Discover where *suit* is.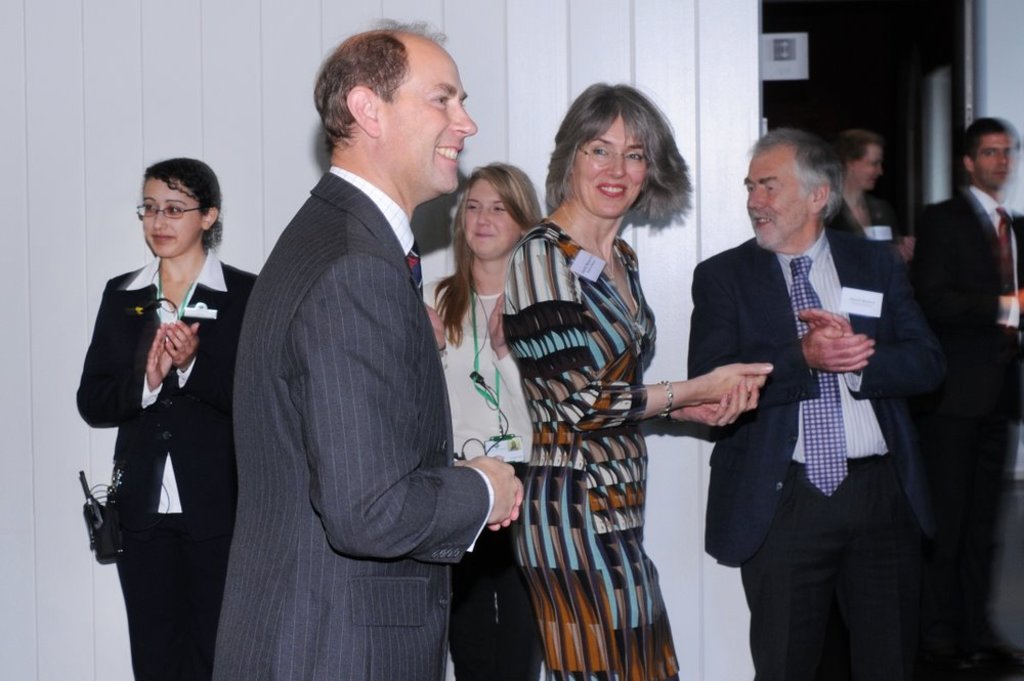
Discovered at 684,233,961,680.
